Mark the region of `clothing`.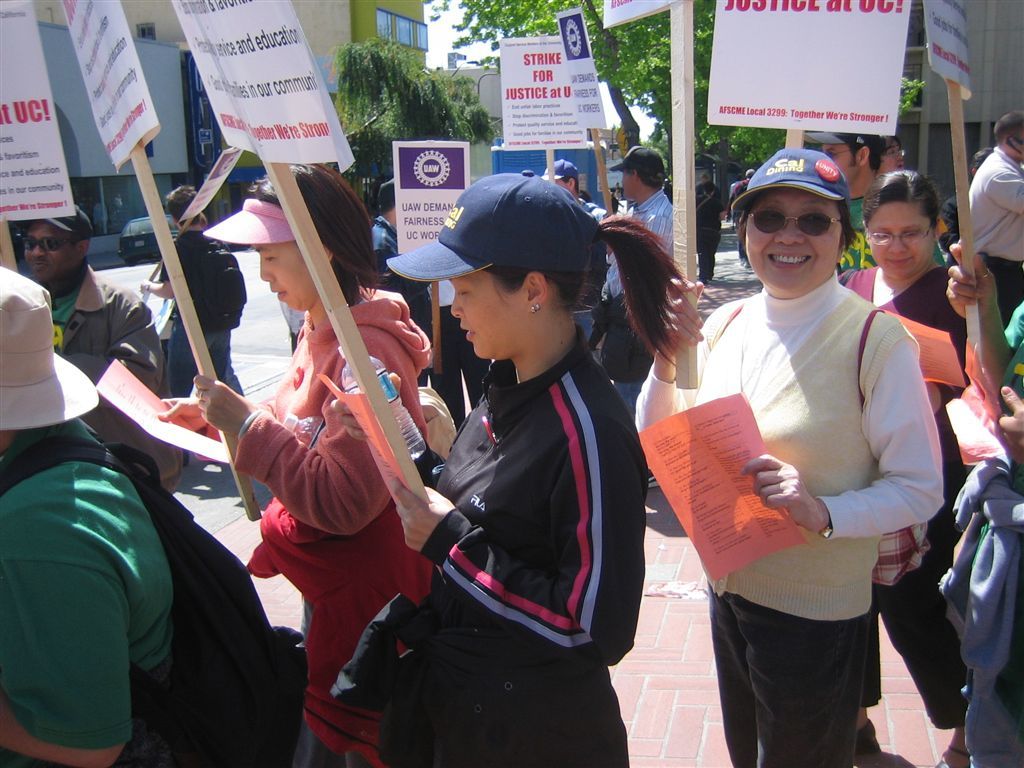
Region: select_region(155, 231, 249, 433).
